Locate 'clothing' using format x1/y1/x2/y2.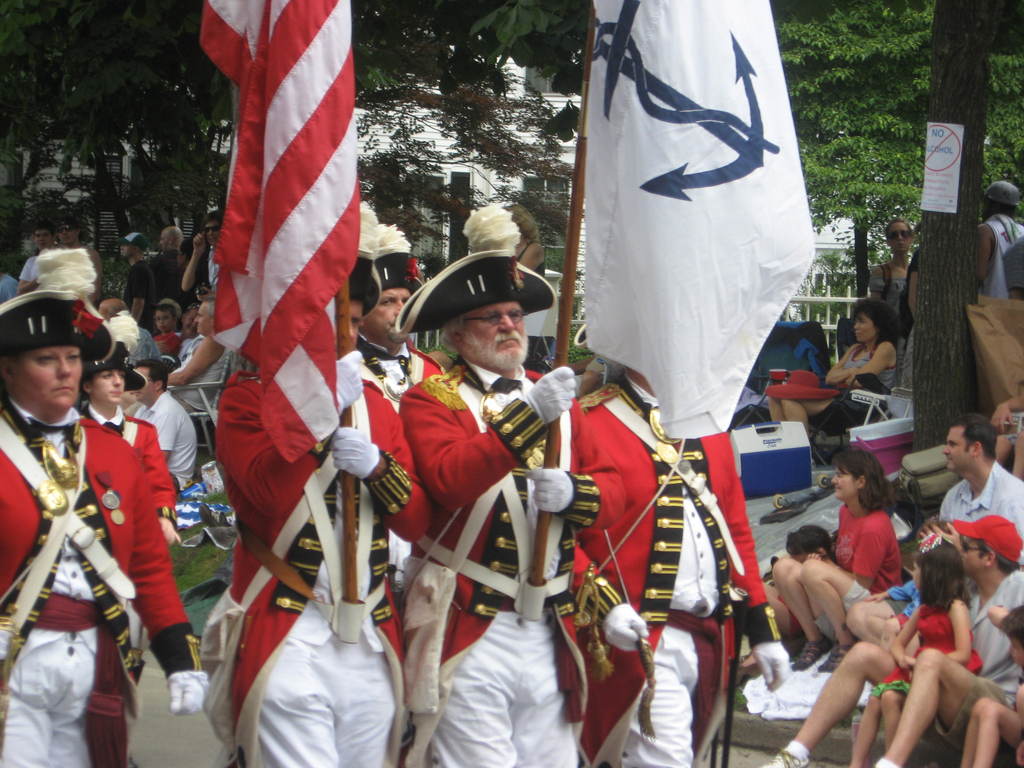
79/415/172/511.
